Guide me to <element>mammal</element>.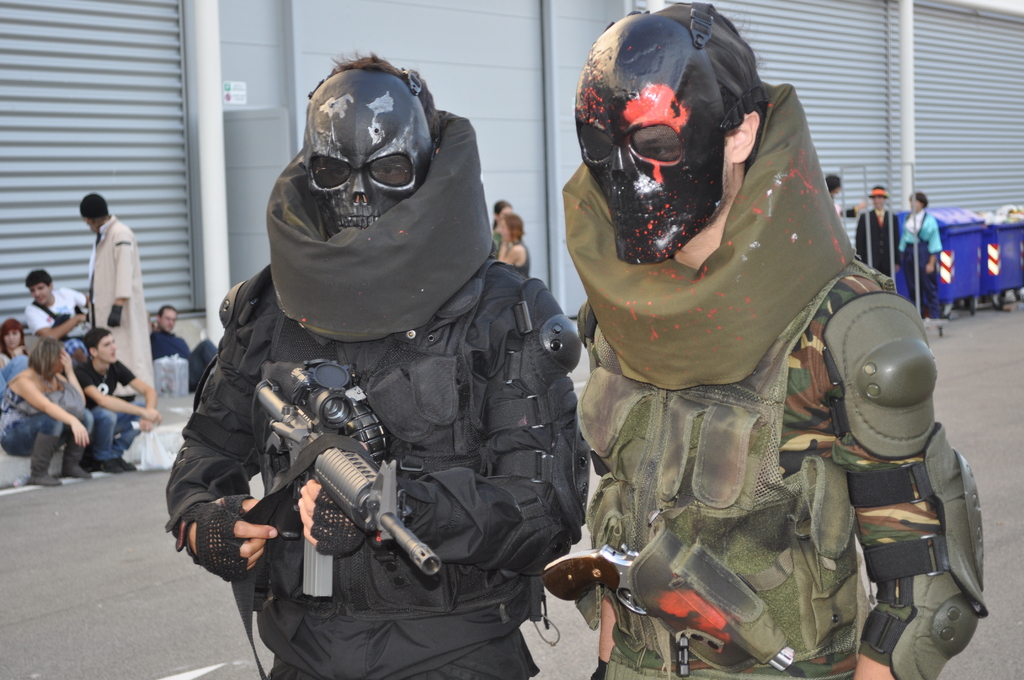
Guidance: Rect(3, 336, 93, 490).
